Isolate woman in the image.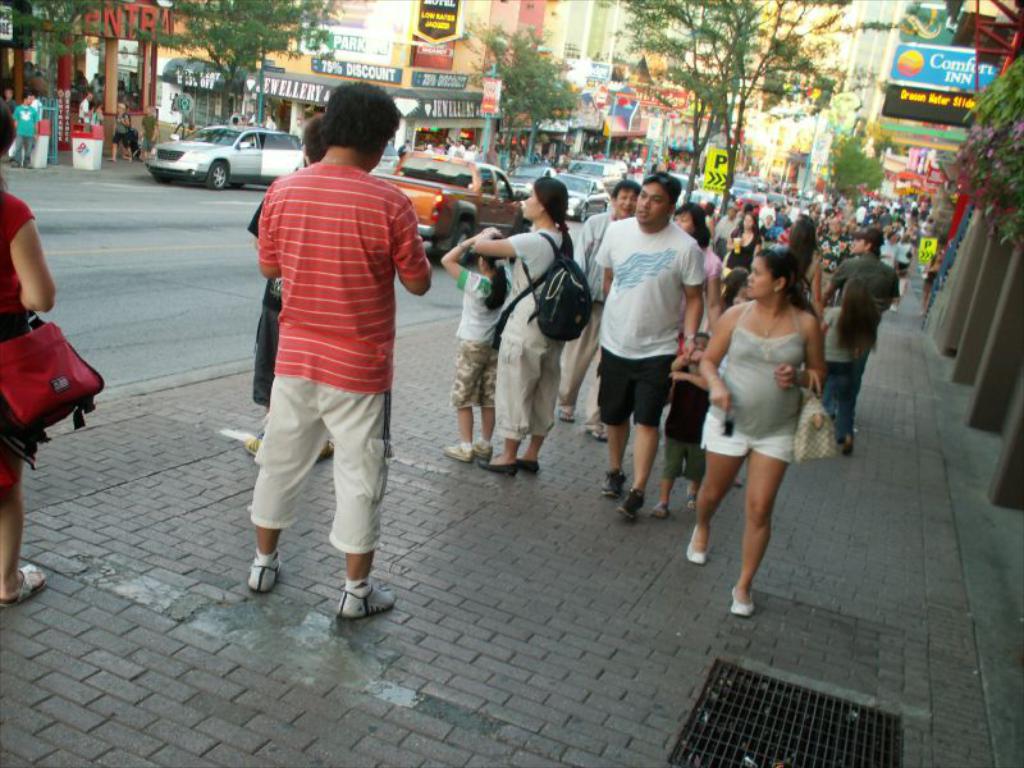
Isolated region: x1=471 y1=180 x2=591 y2=477.
